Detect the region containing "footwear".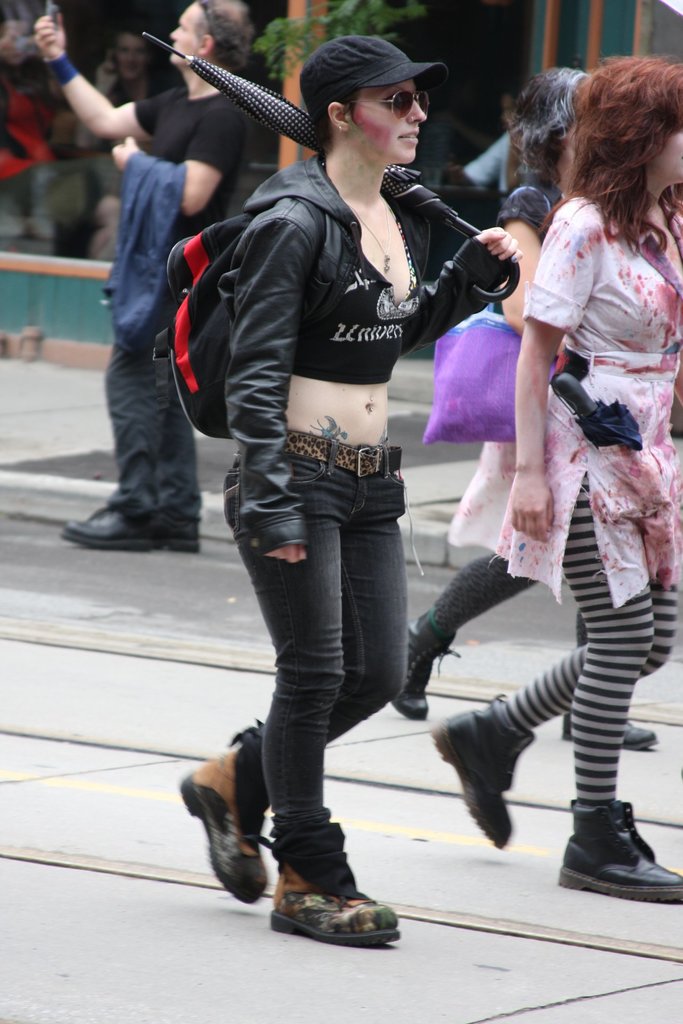
<bbox>429, 694, 534, 844</bbox>.
